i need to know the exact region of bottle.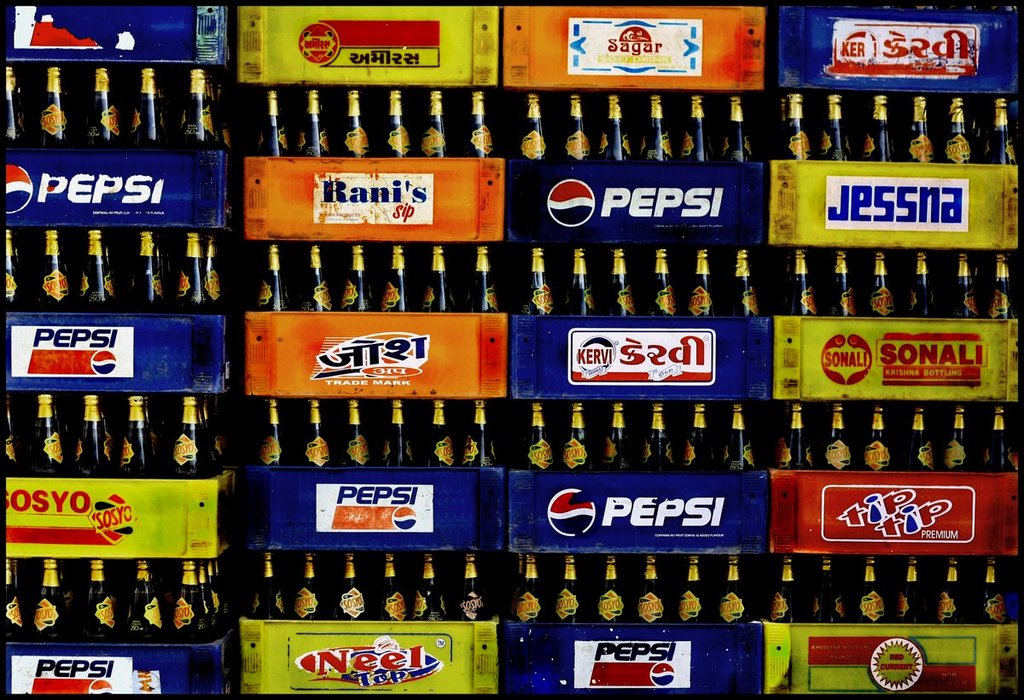
Region: bbox=[518, 553, 544, 624].
